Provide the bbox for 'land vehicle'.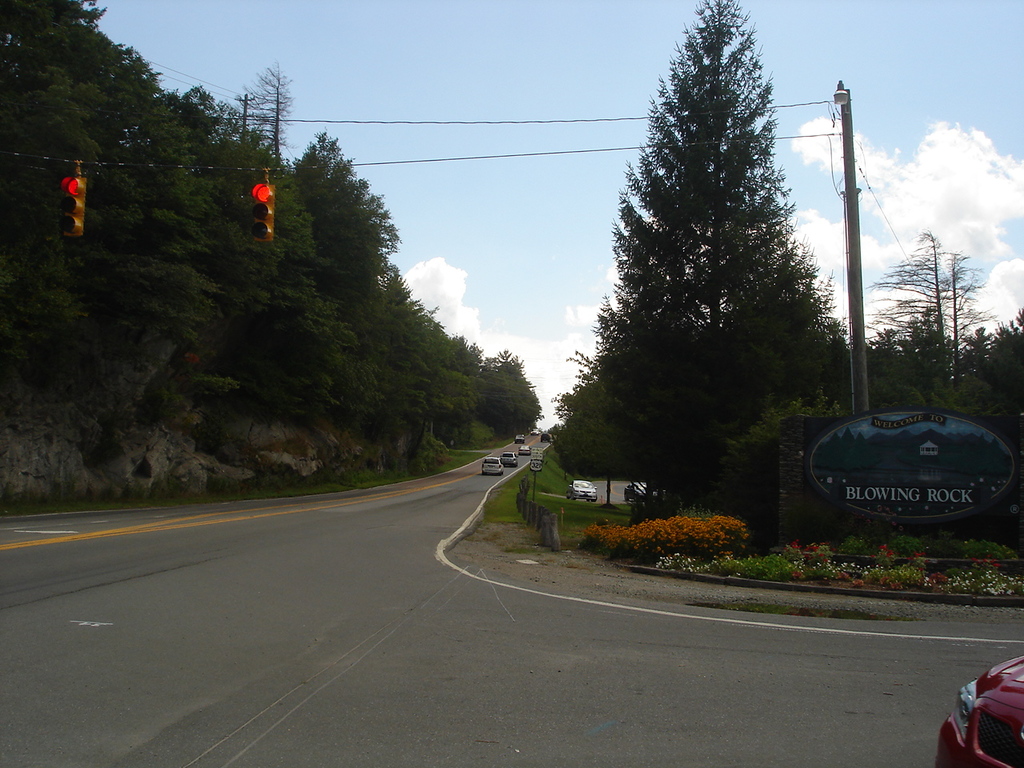
[left=622, top=481, right=654, bottom=498].
